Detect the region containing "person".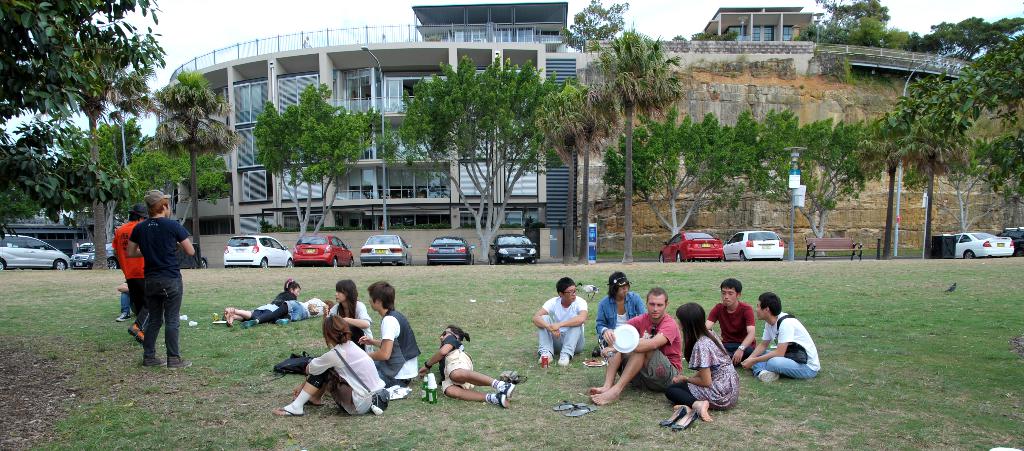
<bbox>584, 273, 821, 420</bbox>.
